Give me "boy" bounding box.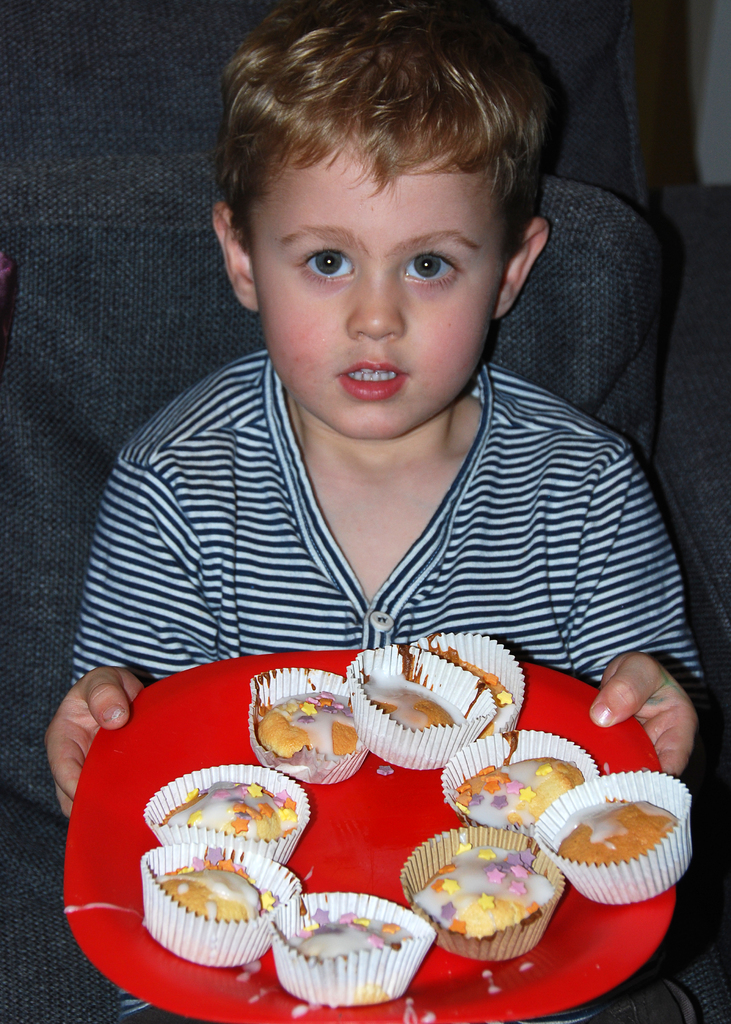
41/0/702/1023.
